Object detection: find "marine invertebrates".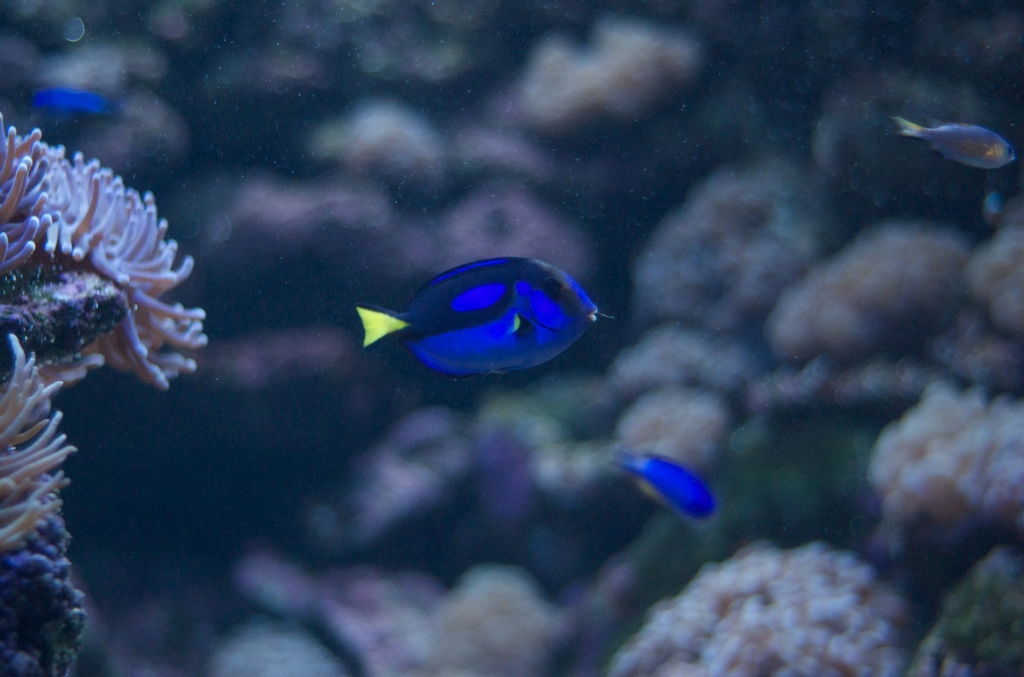
<region>594, 536, 944, 676</region>.
